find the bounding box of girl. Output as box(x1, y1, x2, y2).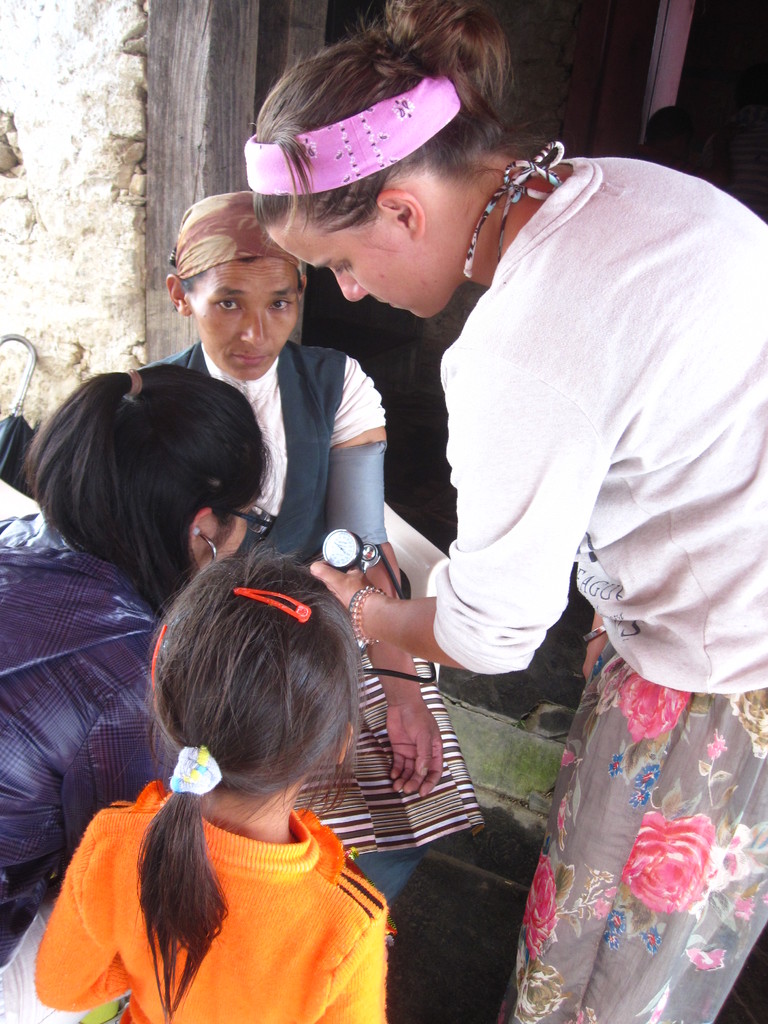
box(246, 0, 767, 1023).
